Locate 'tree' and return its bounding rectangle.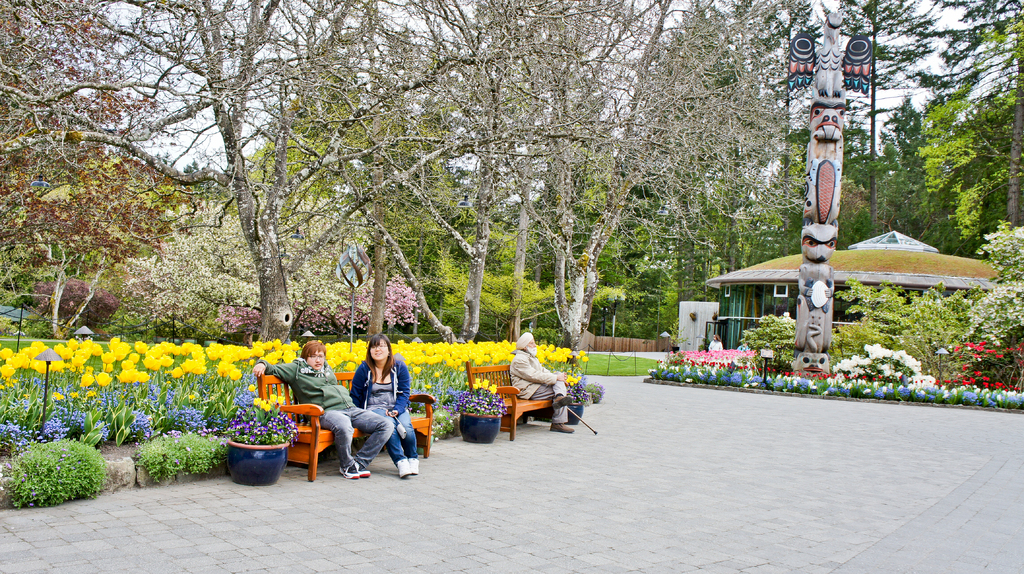
bbox(915, 14, 1023, 238).
